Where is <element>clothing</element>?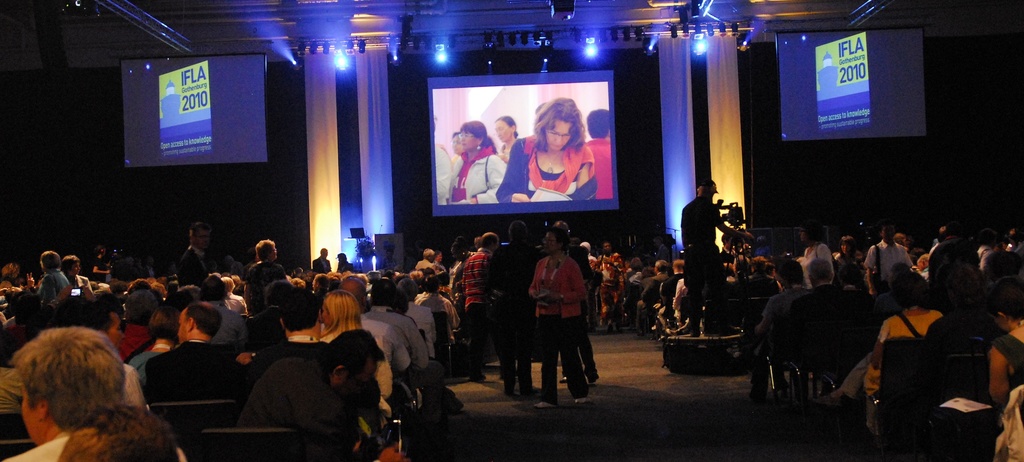
596 235 1022 457.
